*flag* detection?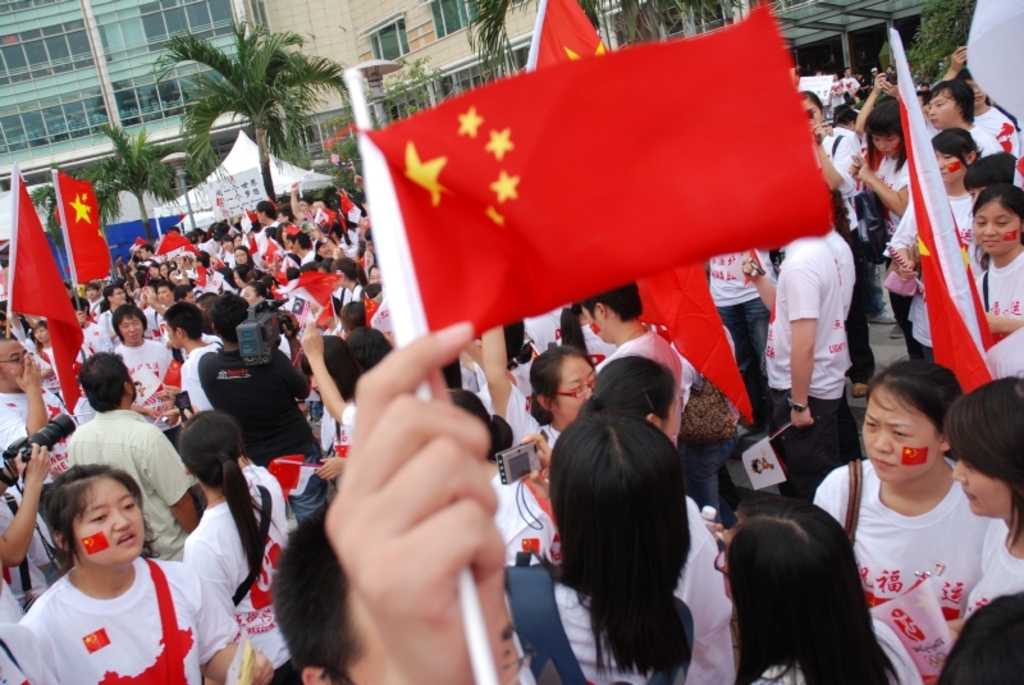
<box>168,364,188,391</box>
